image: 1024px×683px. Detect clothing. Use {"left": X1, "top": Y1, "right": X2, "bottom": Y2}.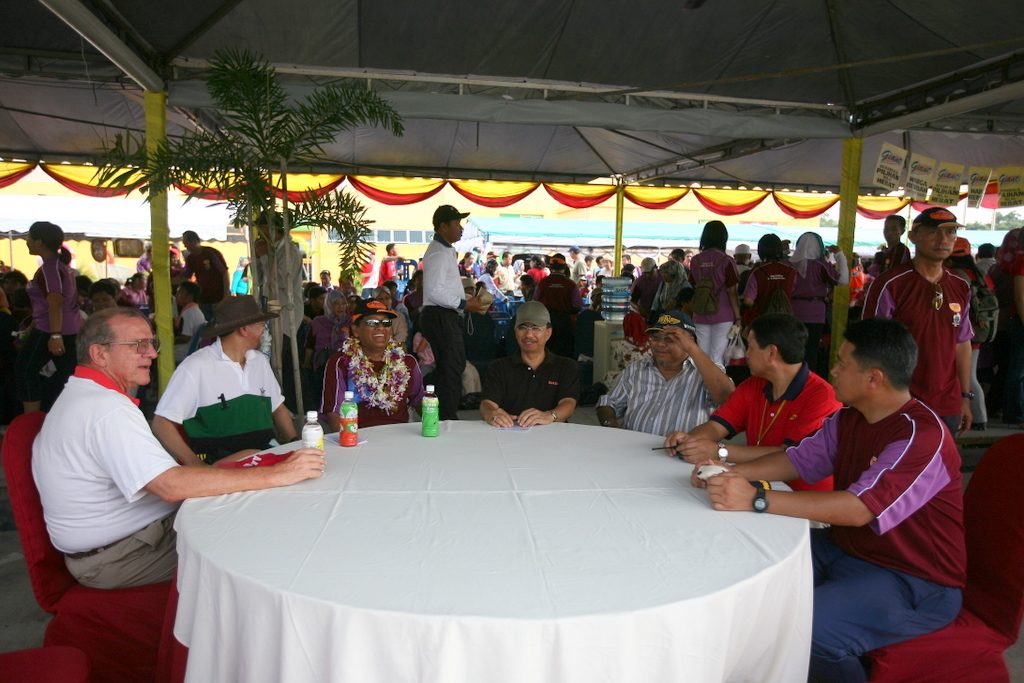
{"left": 746, "top": 261, "right": 797, "bottom": 346}.
